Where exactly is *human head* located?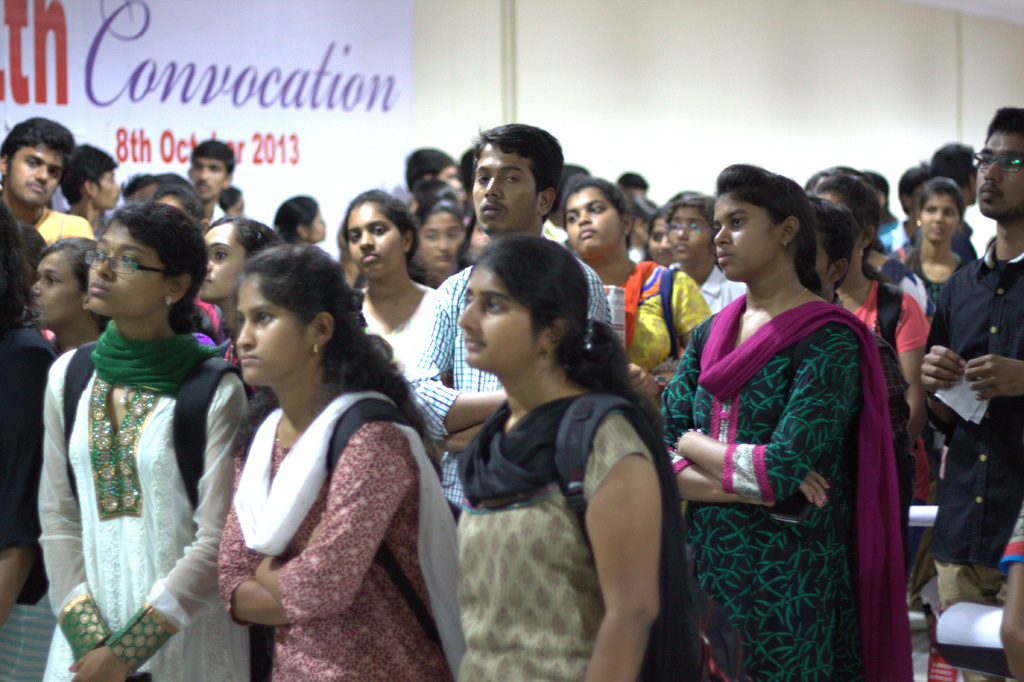
Its bounding box is [x1=91, y1=199, x2=213, y2=320].
